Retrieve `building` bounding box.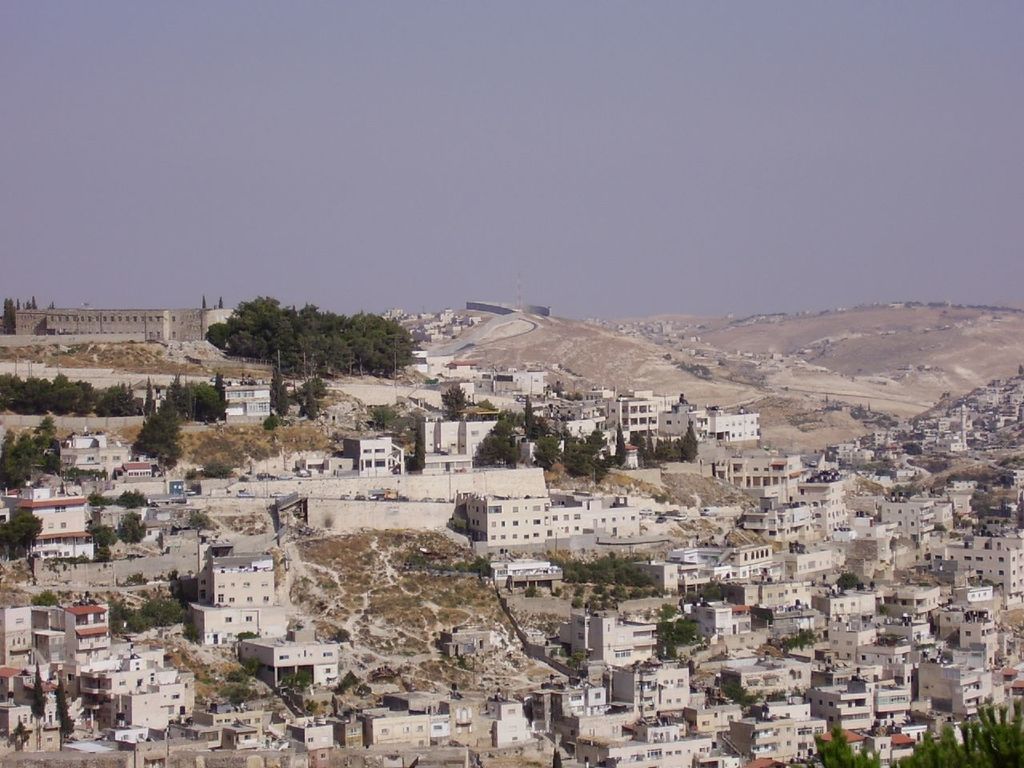
Bounding box: (117,462,171,498).
